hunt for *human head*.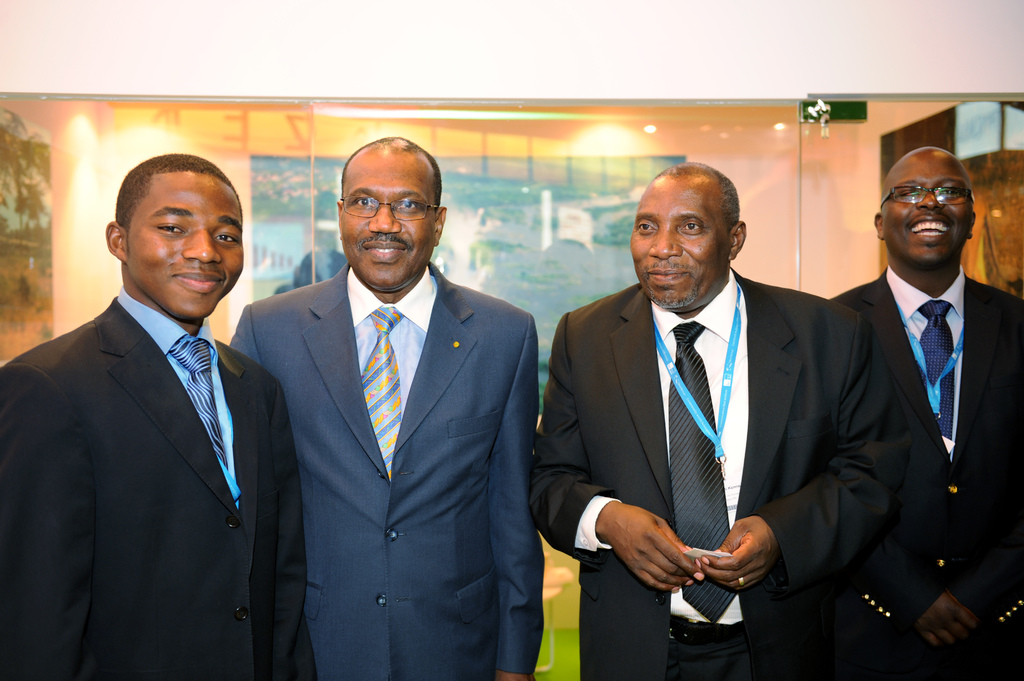
Hunted down at (628, 158, 765, 301).
